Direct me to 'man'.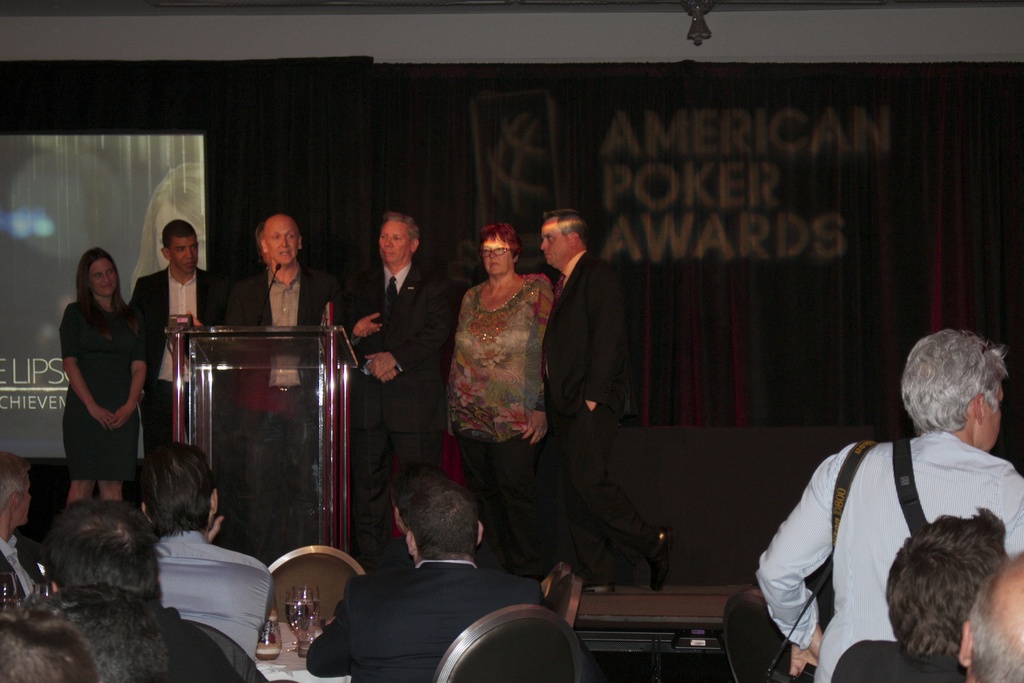
Direction: region(300, 492, 589, 676).
